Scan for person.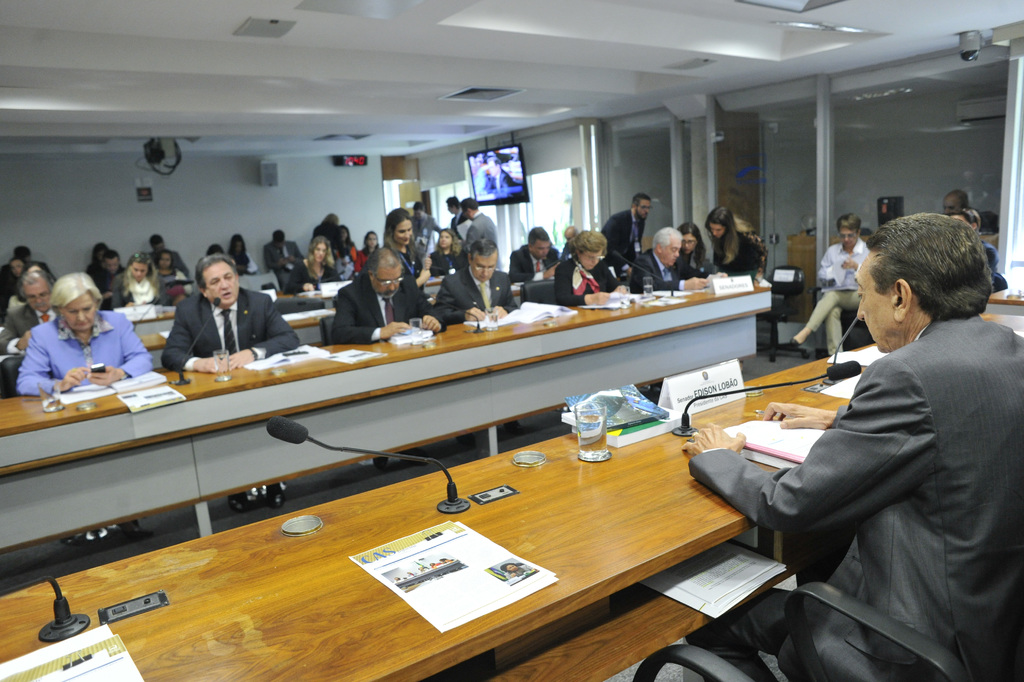
Scan result: l=673, t=213, r=1023, b=681.
